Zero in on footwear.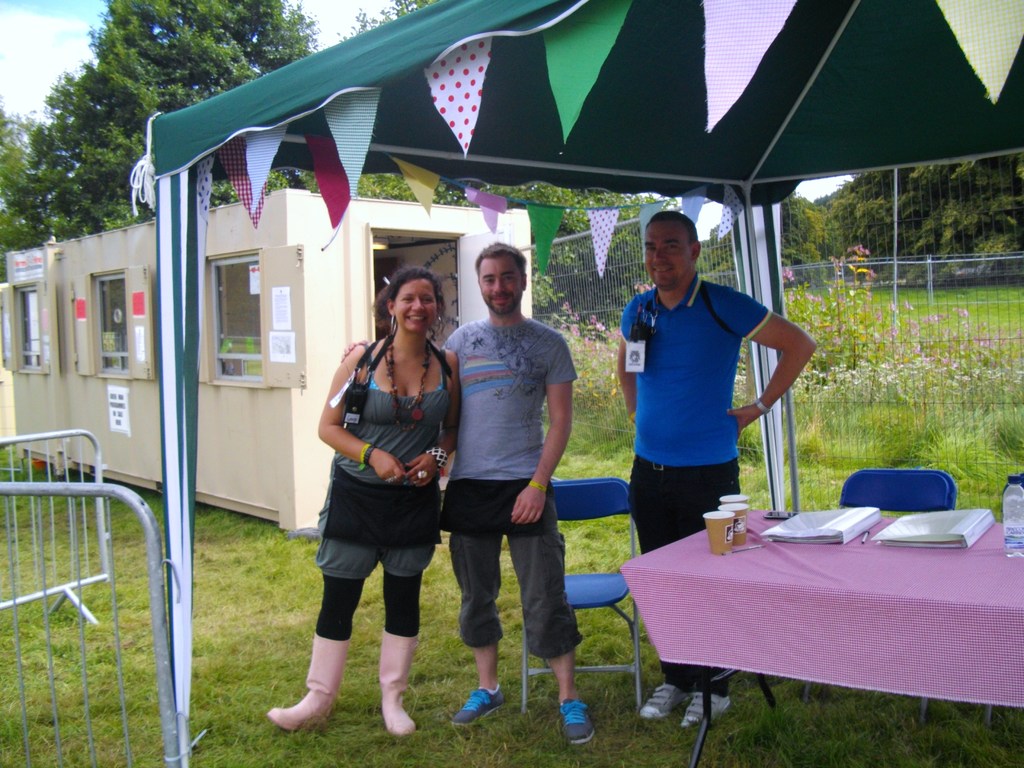
Zeroed in: (451, 685, 509, 725).
